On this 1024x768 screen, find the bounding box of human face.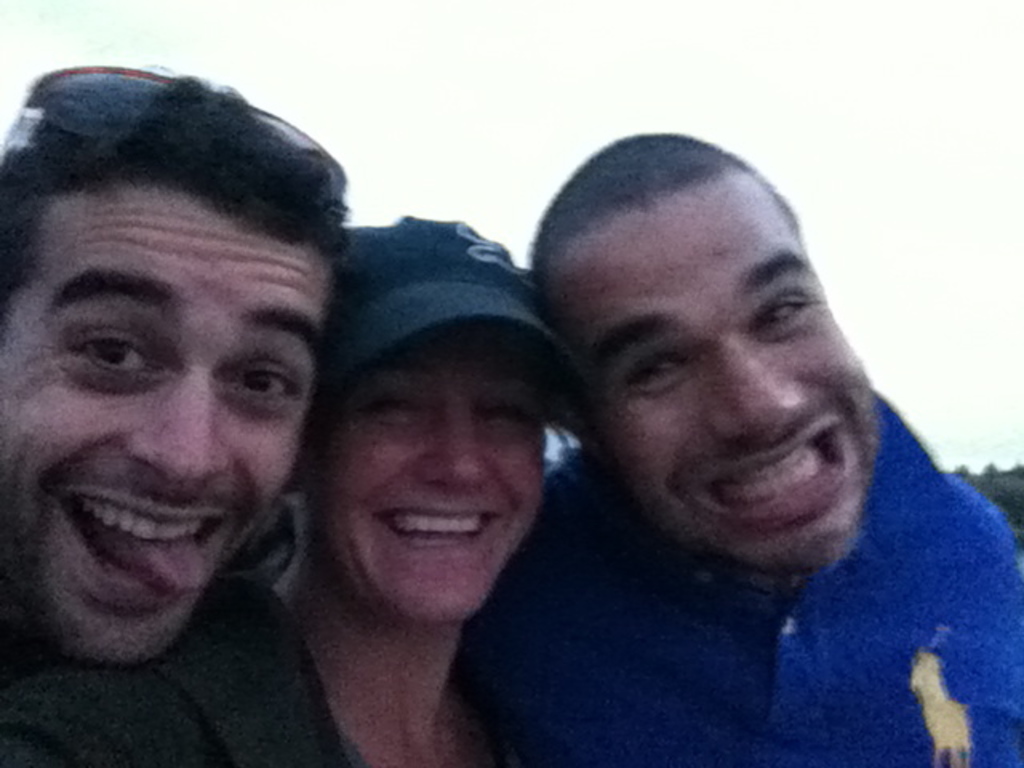
Bounding box: x1=560, y1=171, x2=880, y2=573.
